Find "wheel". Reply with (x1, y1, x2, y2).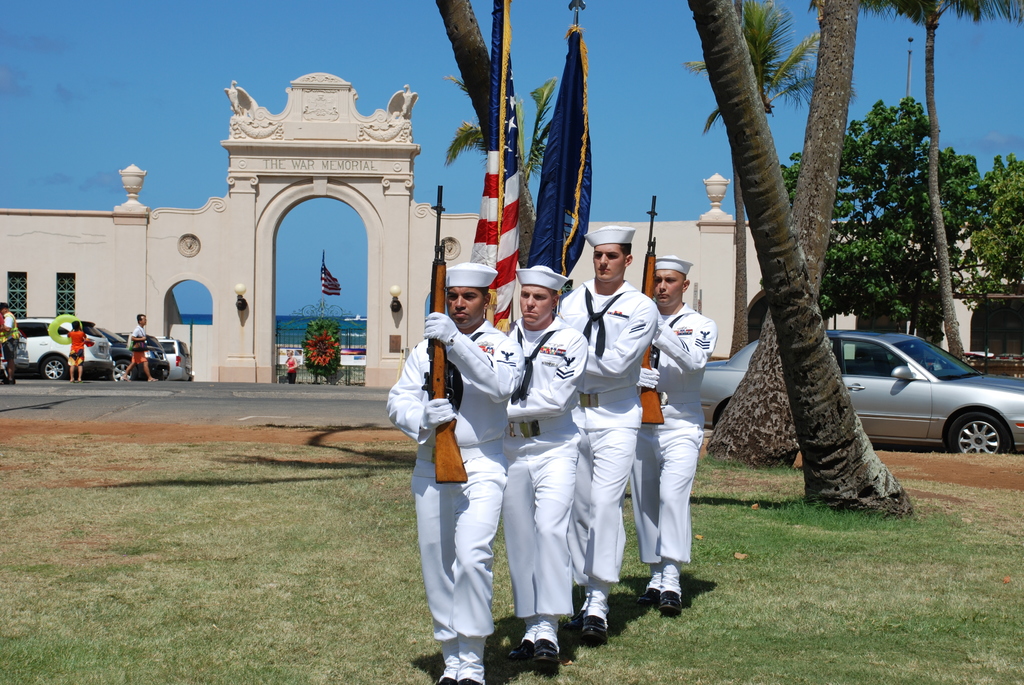
(945, 402, 1005, 467).
